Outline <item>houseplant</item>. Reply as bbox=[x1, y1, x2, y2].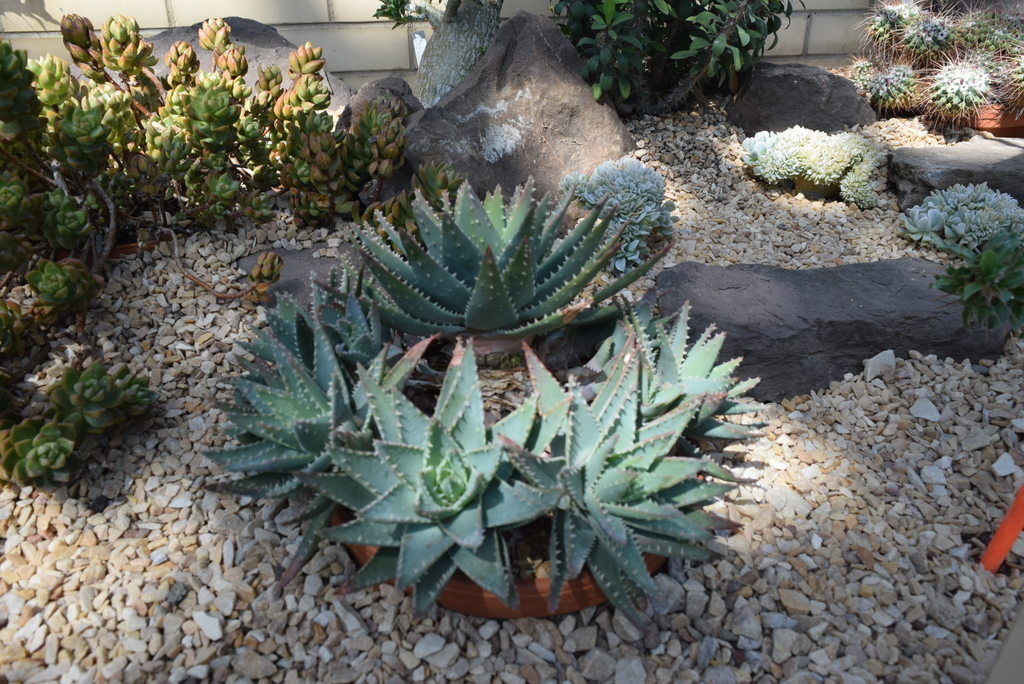
bbox=[299, 173, 720, 402].
